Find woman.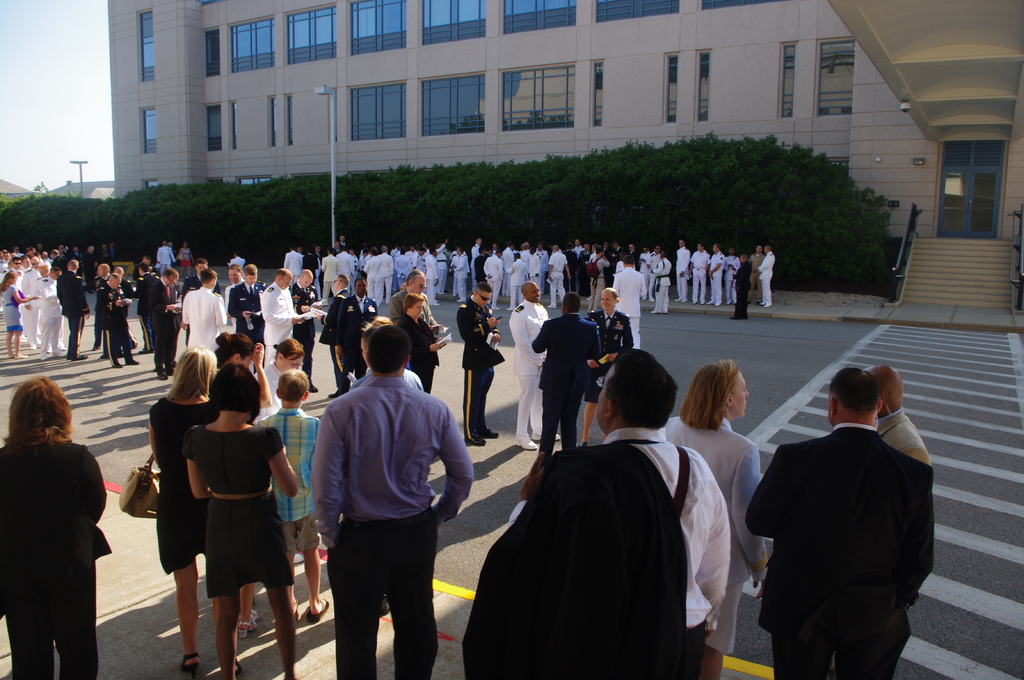
detection(212, 331, 283, 427).
